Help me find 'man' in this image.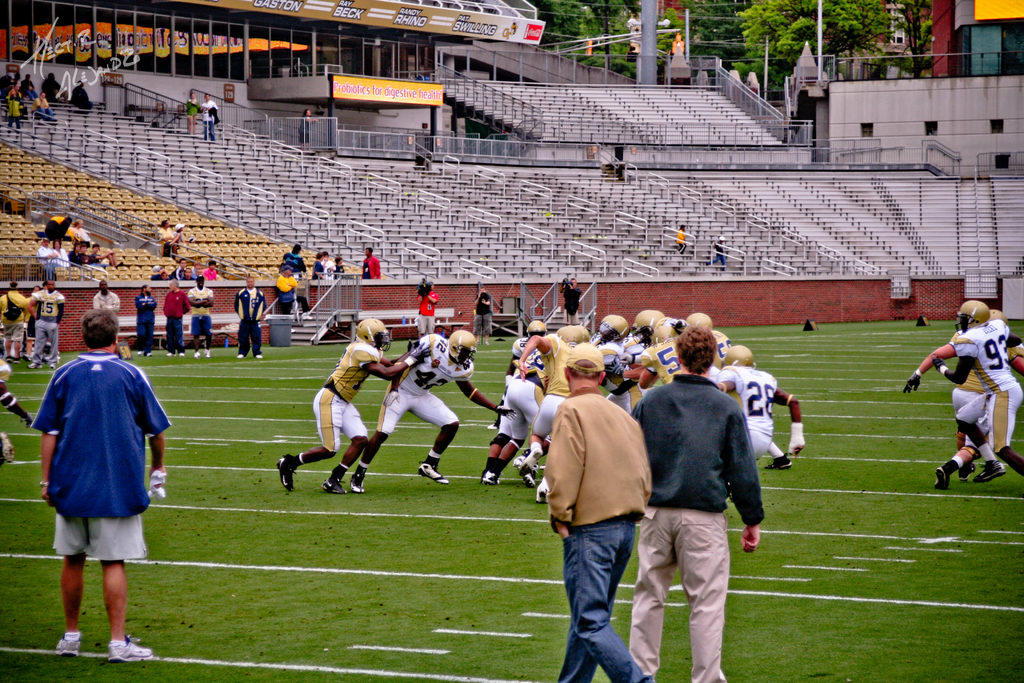
Found it: region(896, 299, 1023, 487).
